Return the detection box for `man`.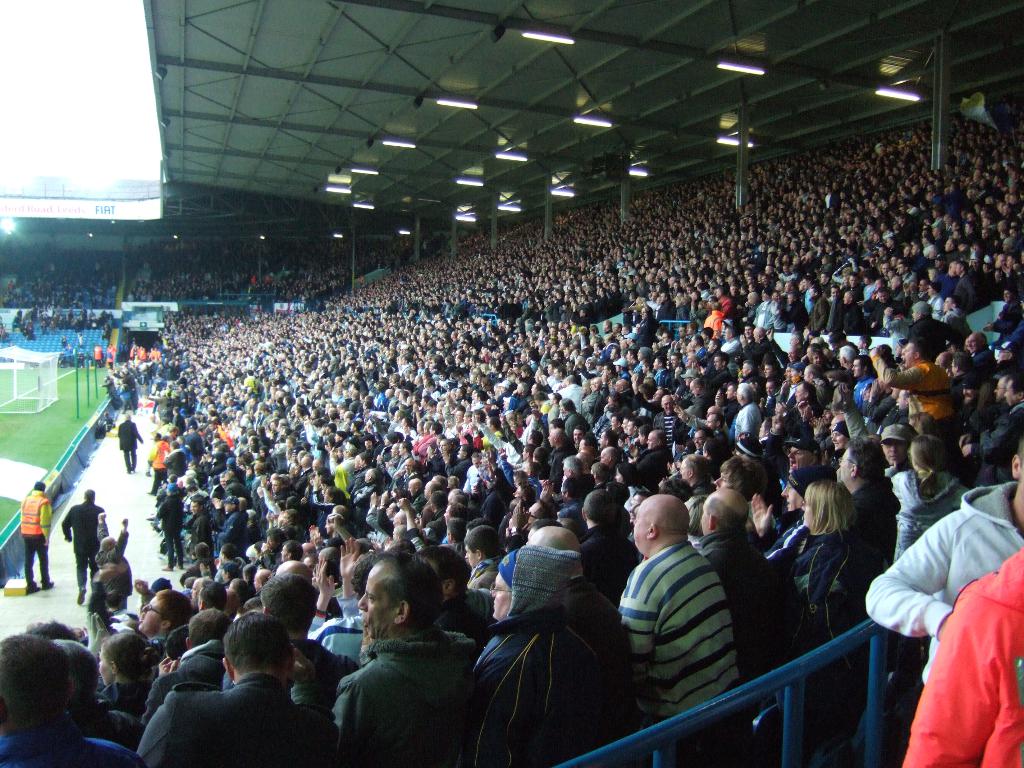
[0,626,143,767].
